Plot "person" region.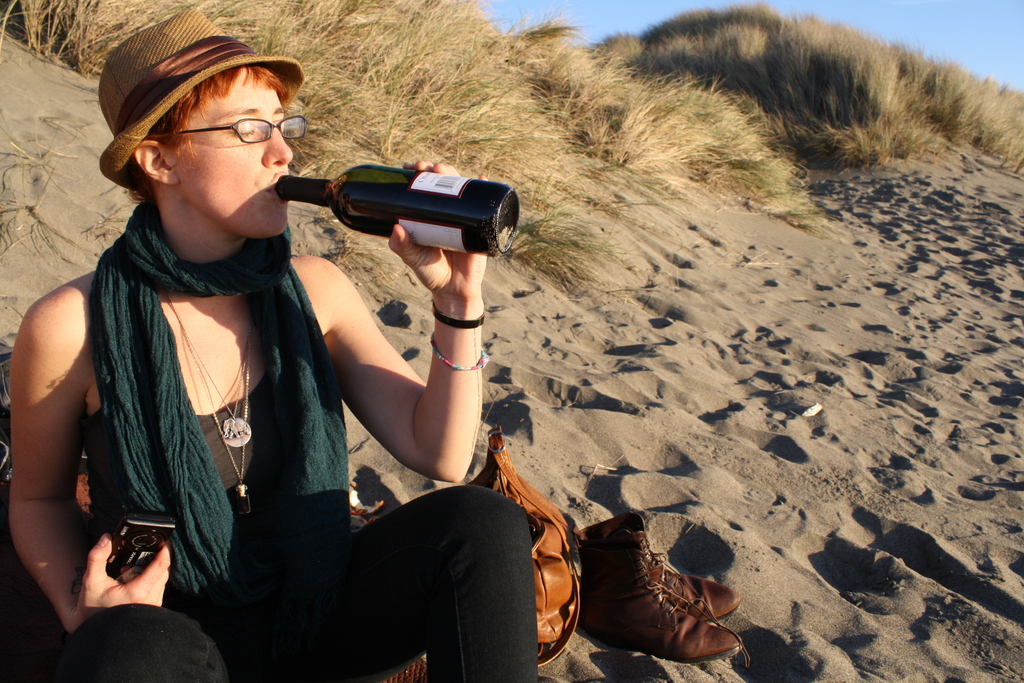
Plotted at [left=6, top=9, right=575, bottom=682].
